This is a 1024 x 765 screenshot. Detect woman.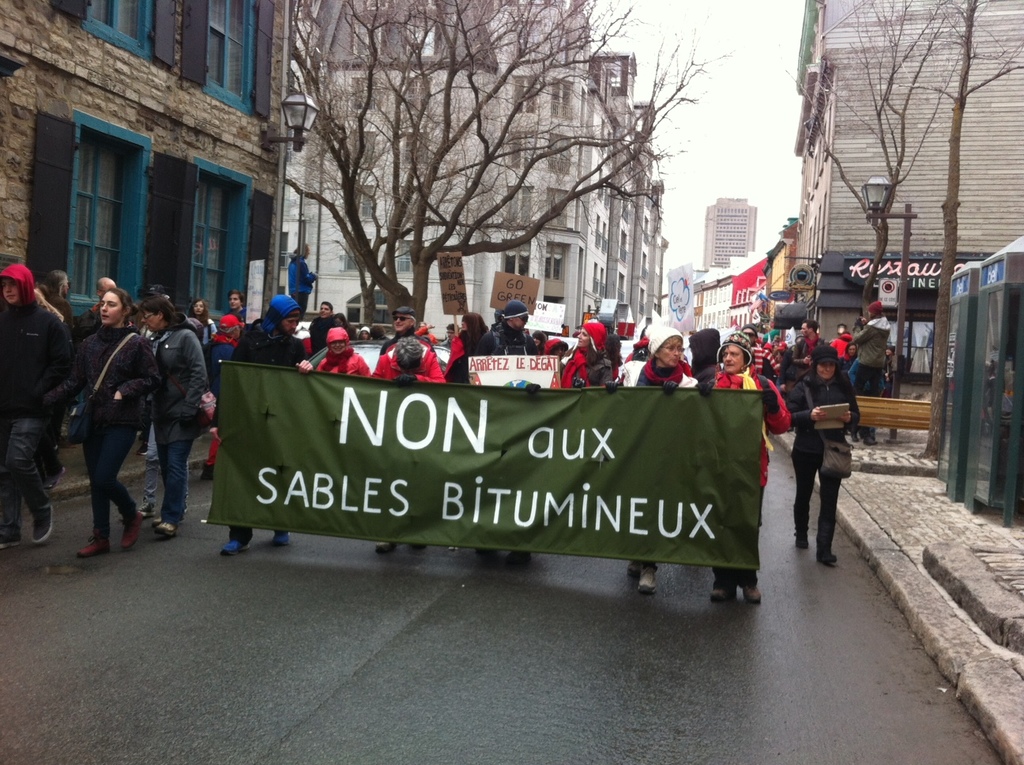
rect(696, 322, 792, 605).
